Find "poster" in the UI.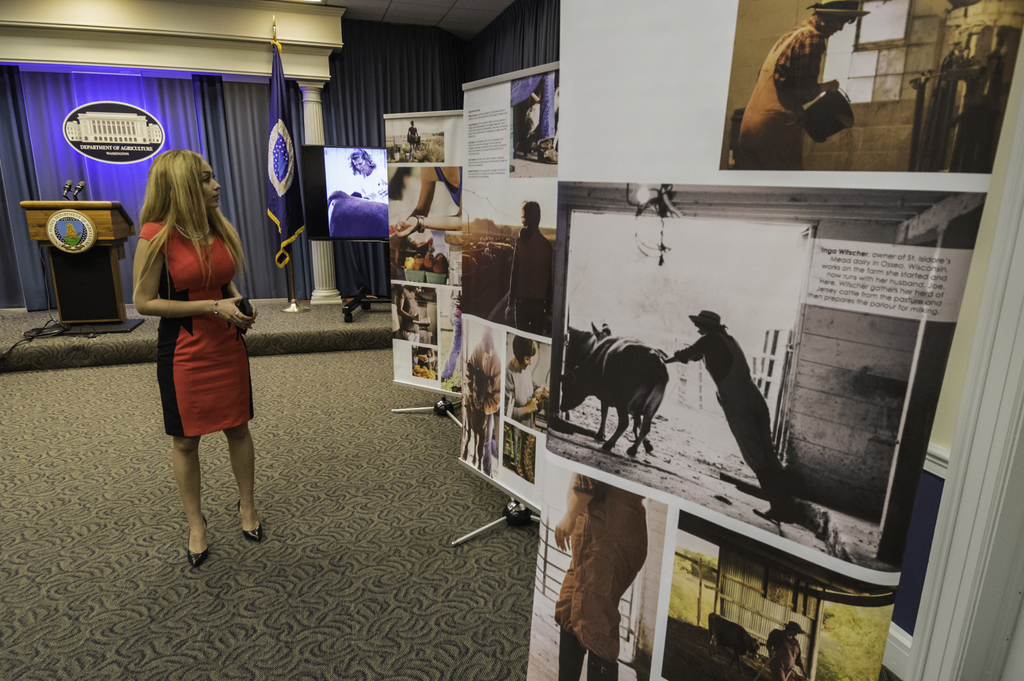
UI element at [left=522, top=459, right=666, bottom=680].
